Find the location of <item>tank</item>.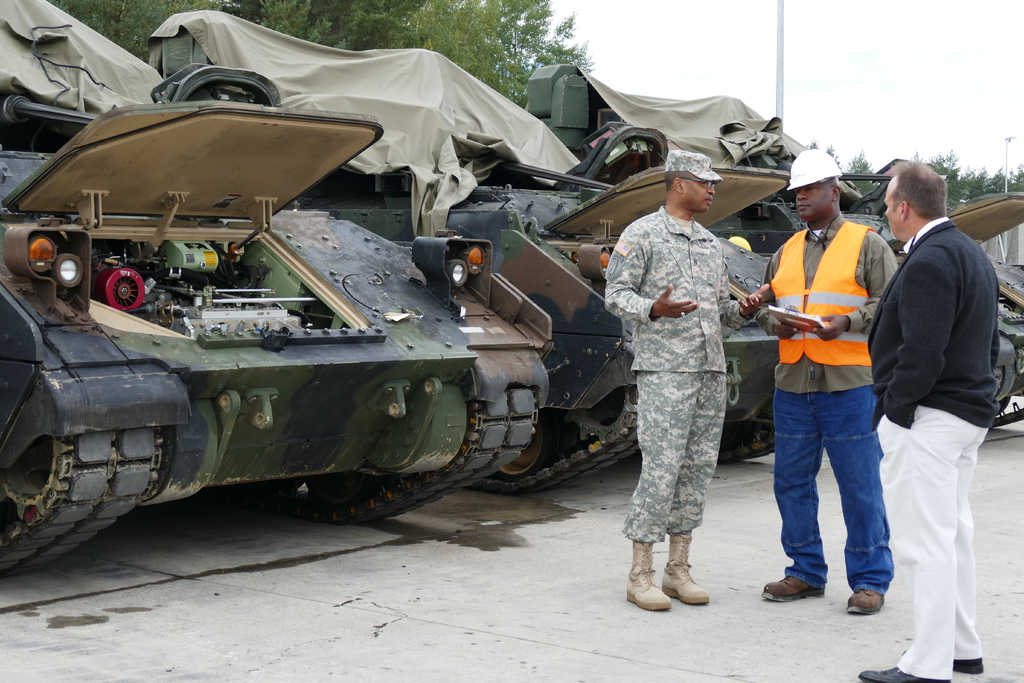
Location: region(147, 6, 780, 491).
